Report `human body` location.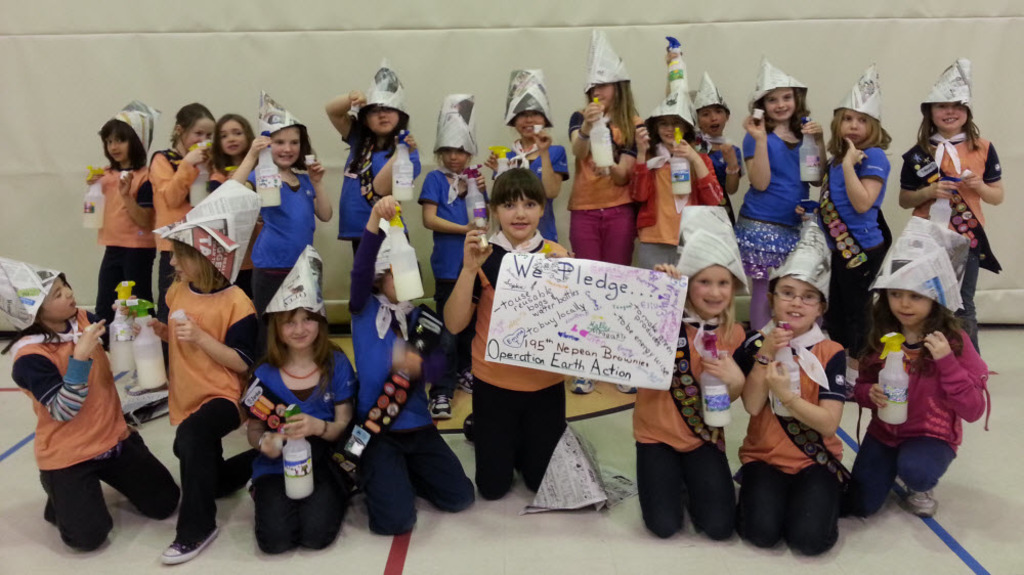
Report: <region>734, 125, 834, 277</region>.
